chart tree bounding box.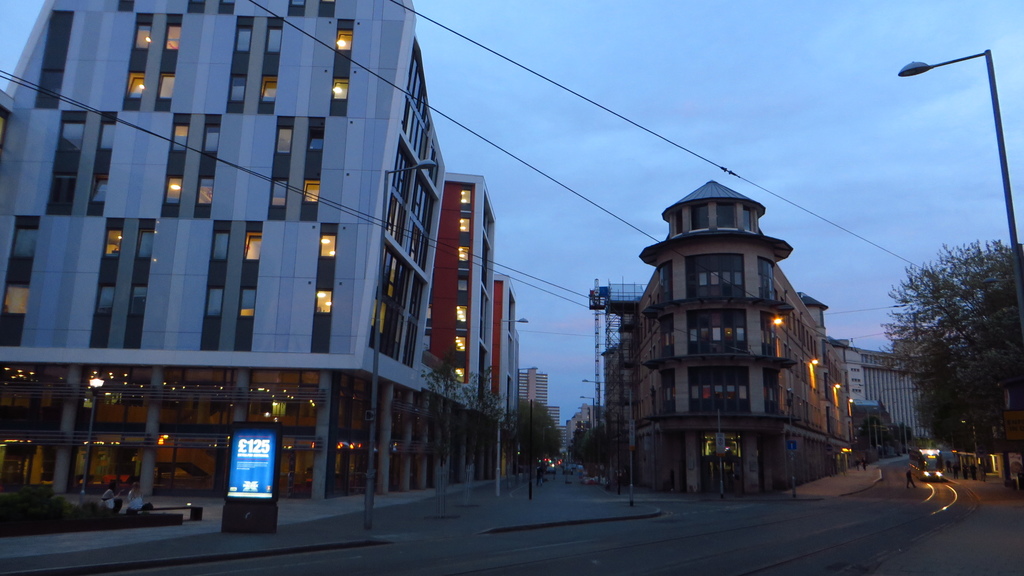
Charted: pyautogui.locateOnScreen(509, 398, 564, 500).
